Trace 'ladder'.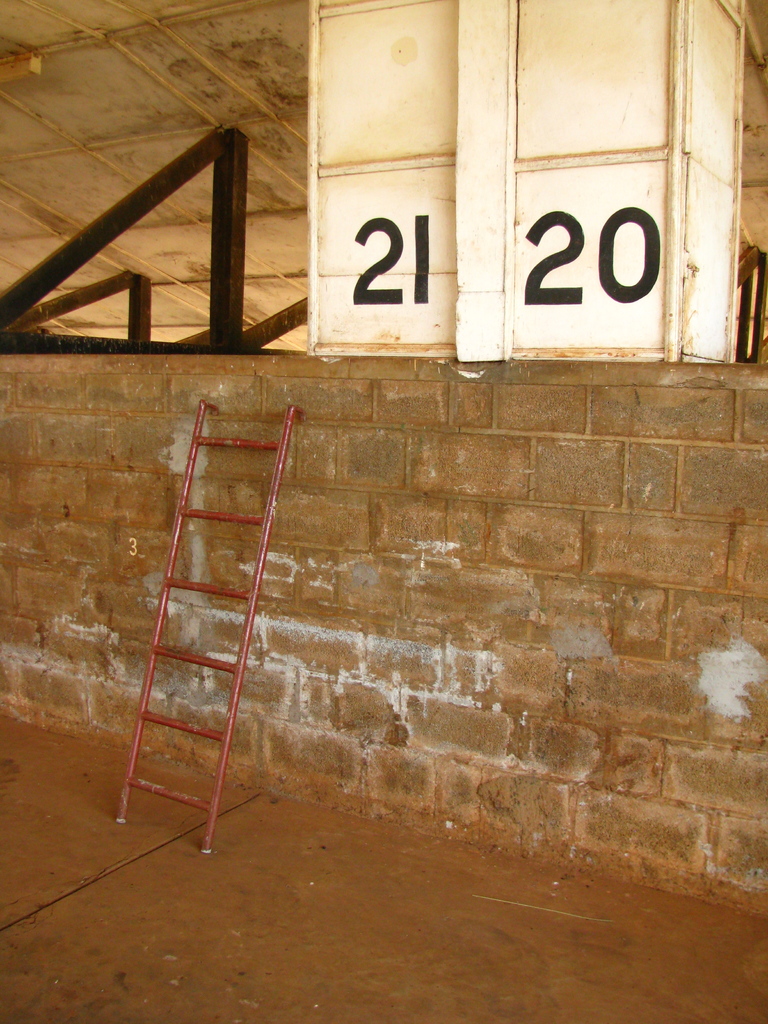
Traced to {"left": 117, "top": 403, "right": 298, "bottom": 854}.
